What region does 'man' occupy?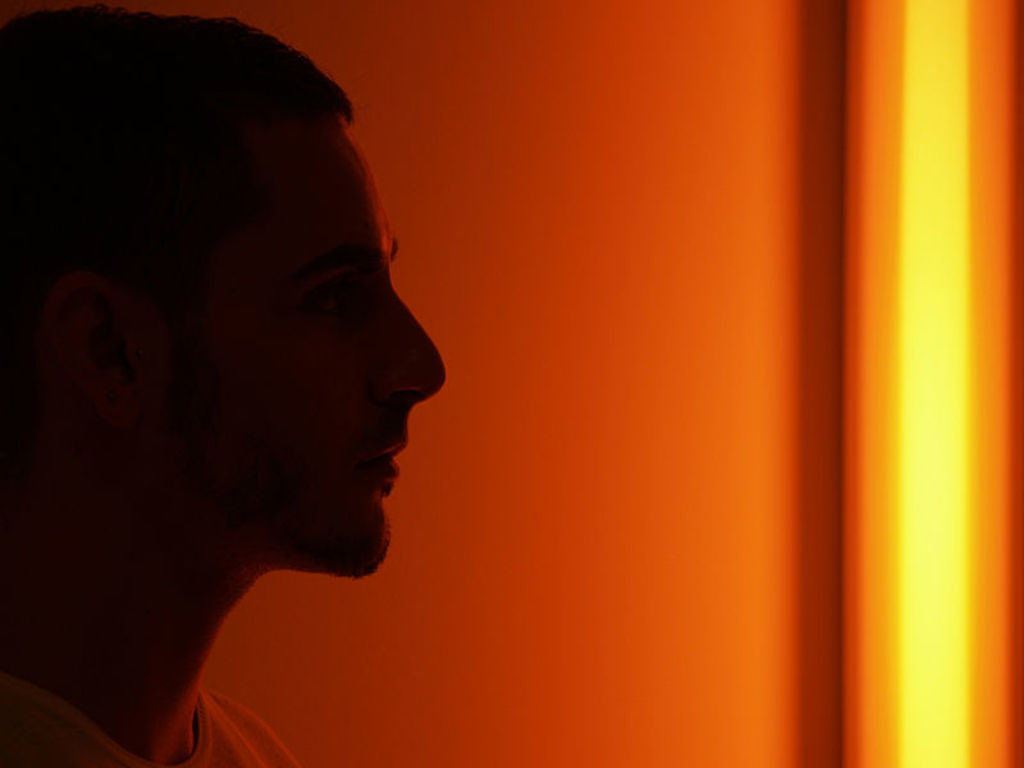
[x1=0, y1=6, x2=449, y2=767].
